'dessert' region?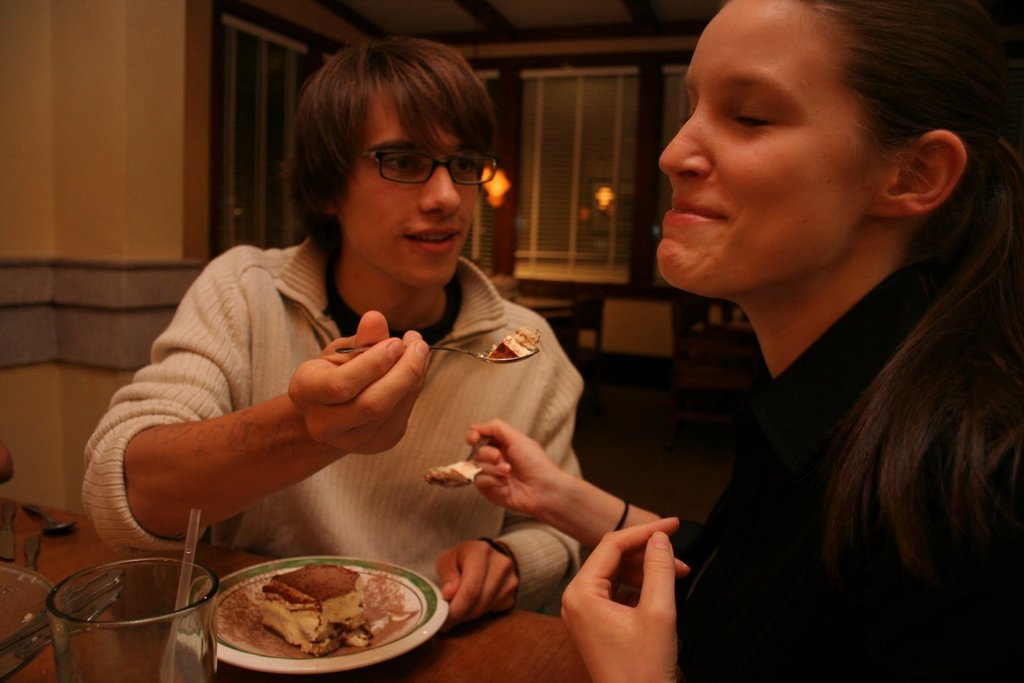
select_region(258, 561, 365, 603)
